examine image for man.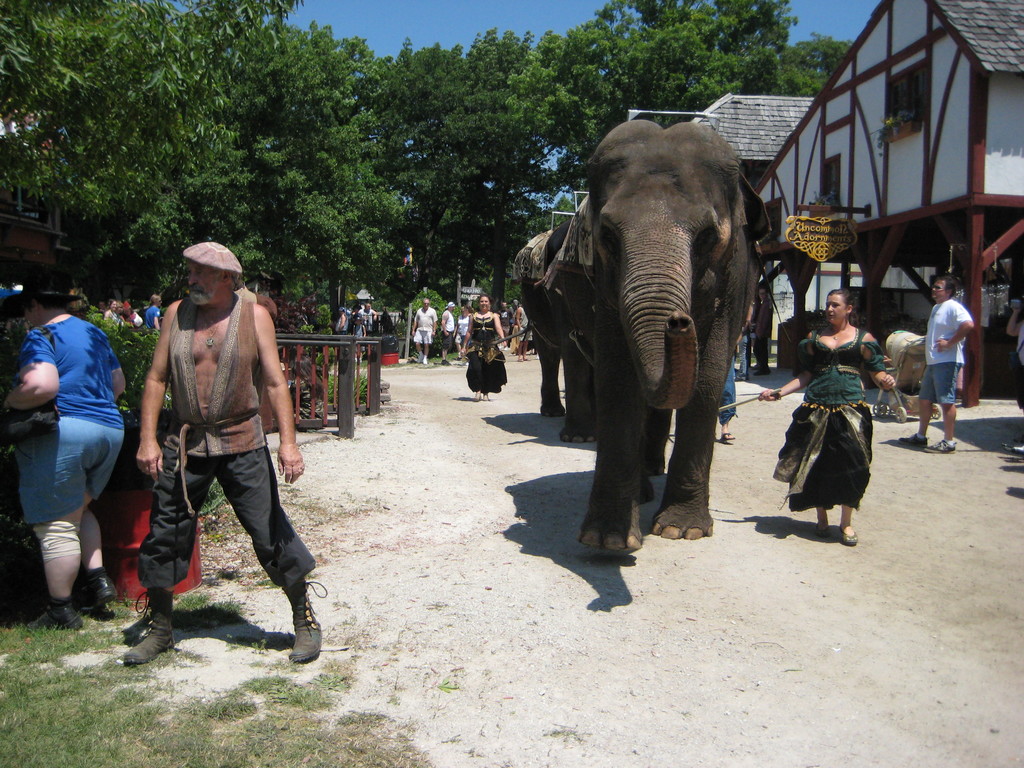
Examination result: l=897, t=275, r=977, b=452.
